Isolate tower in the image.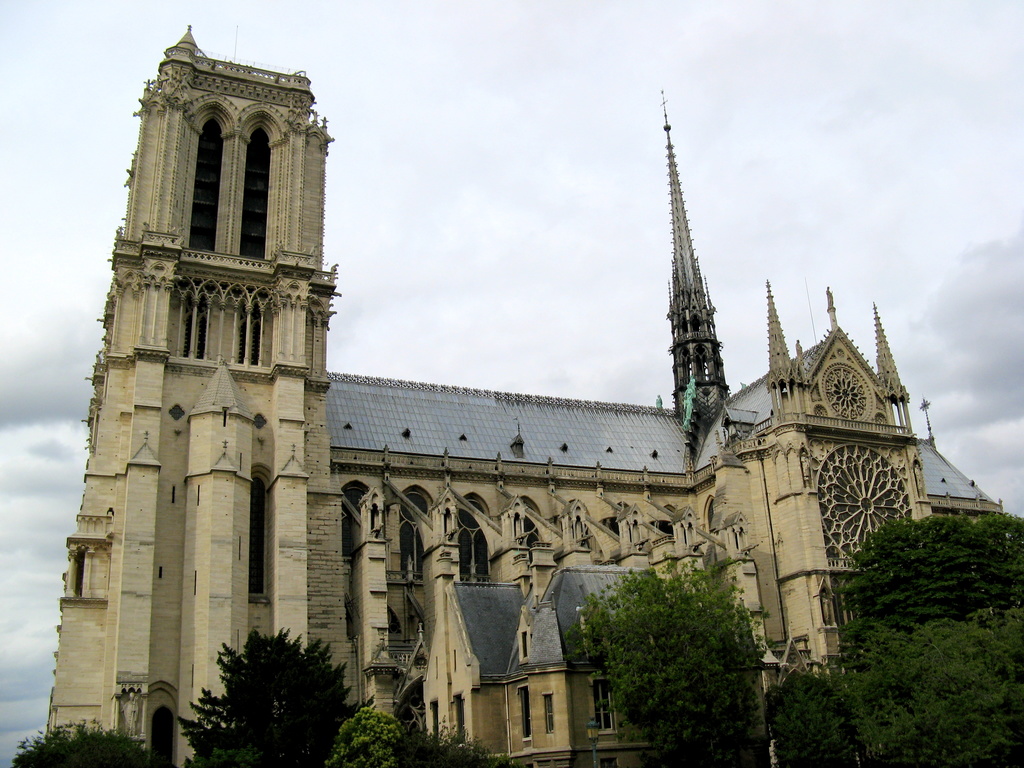
Isolated region: [left=52, top=43, right=948, bottom=696].
